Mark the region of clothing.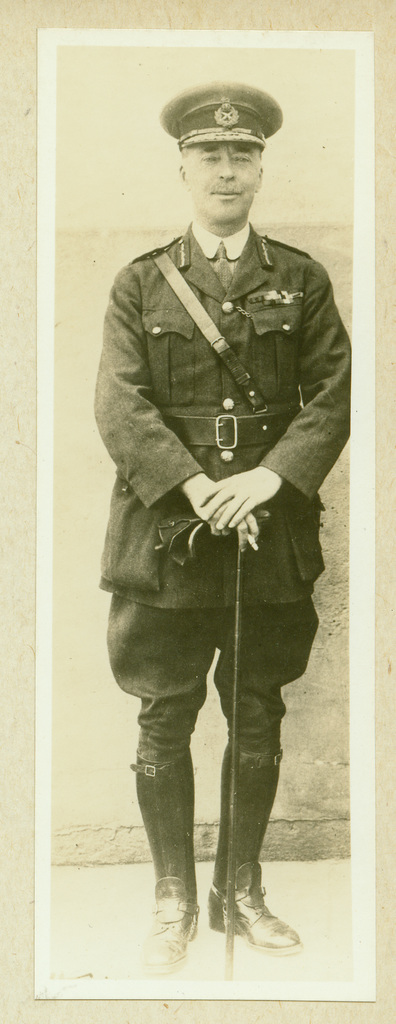
Region: x1=91 y1=181 x2=336 y2=794.
